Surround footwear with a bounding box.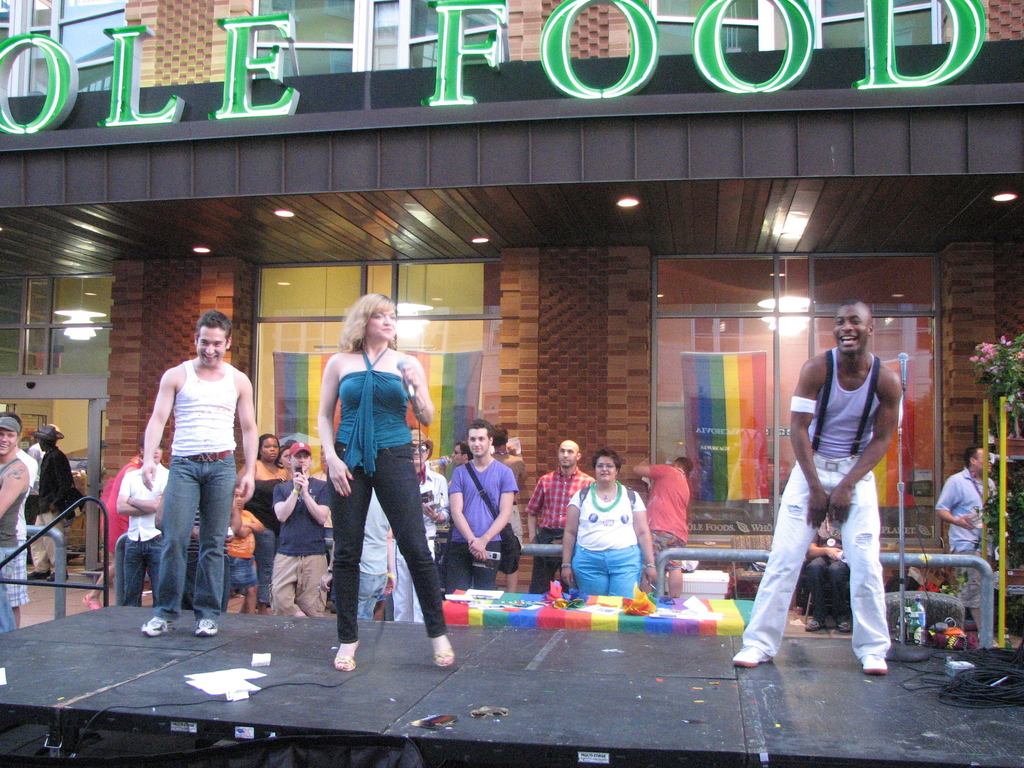
425, 632, 452, 666.
